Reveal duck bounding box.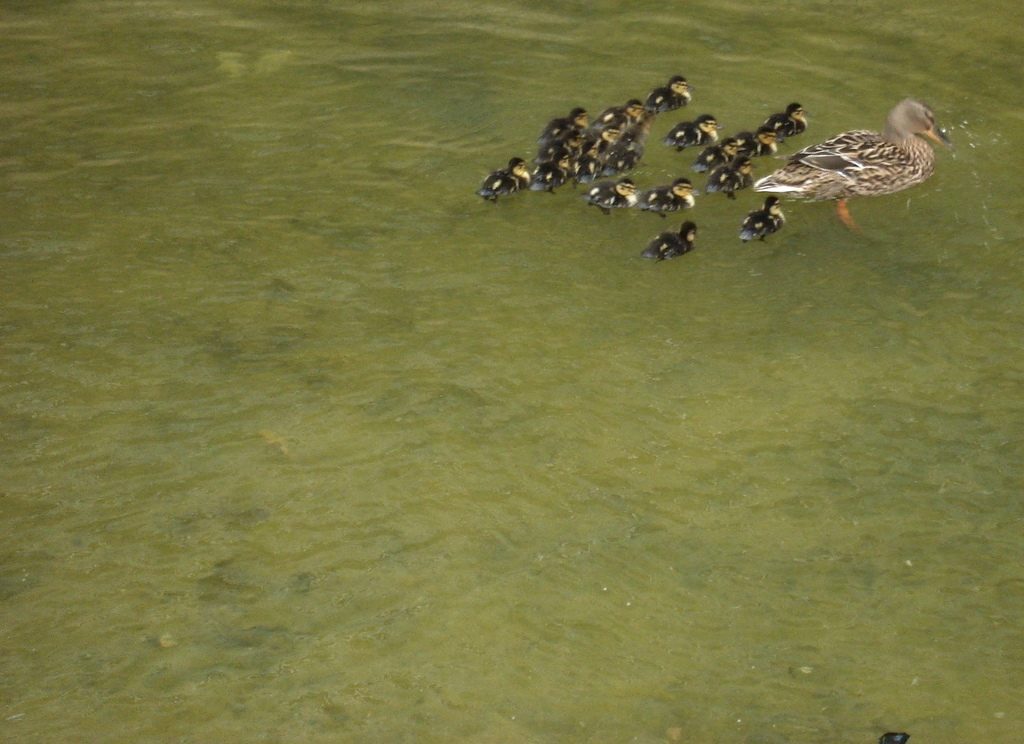
Revealed: pyautogui.locateOnScreen(713, 161, 752, 200).
